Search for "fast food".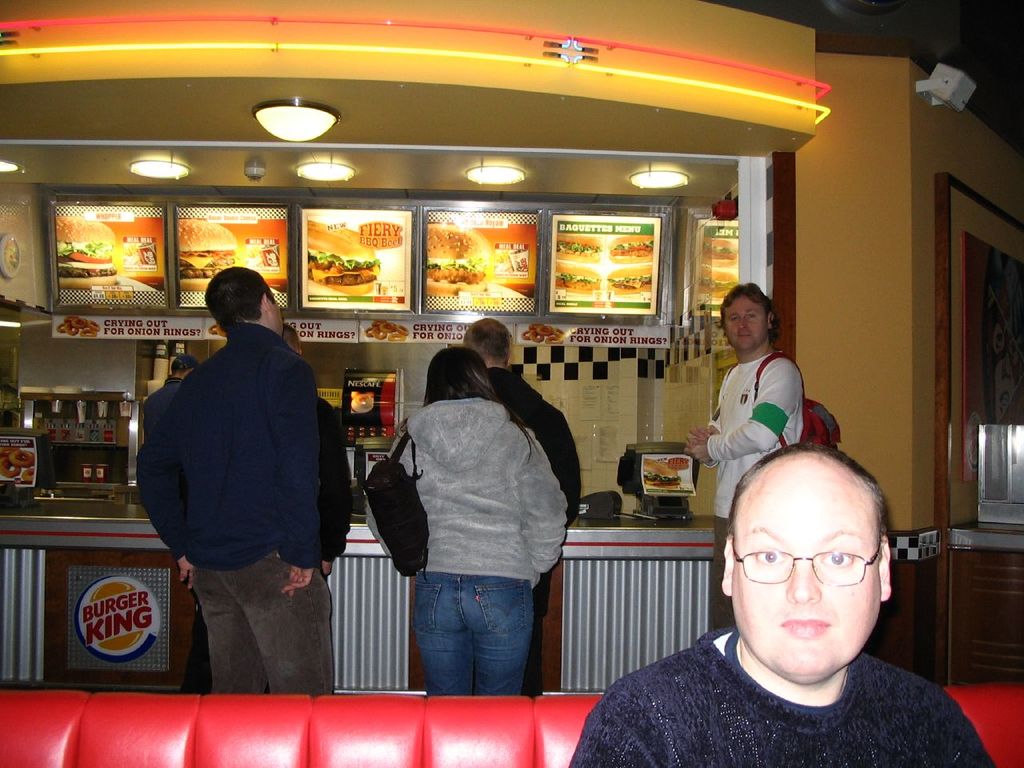
Found at region(299, 220, 378, 298).
